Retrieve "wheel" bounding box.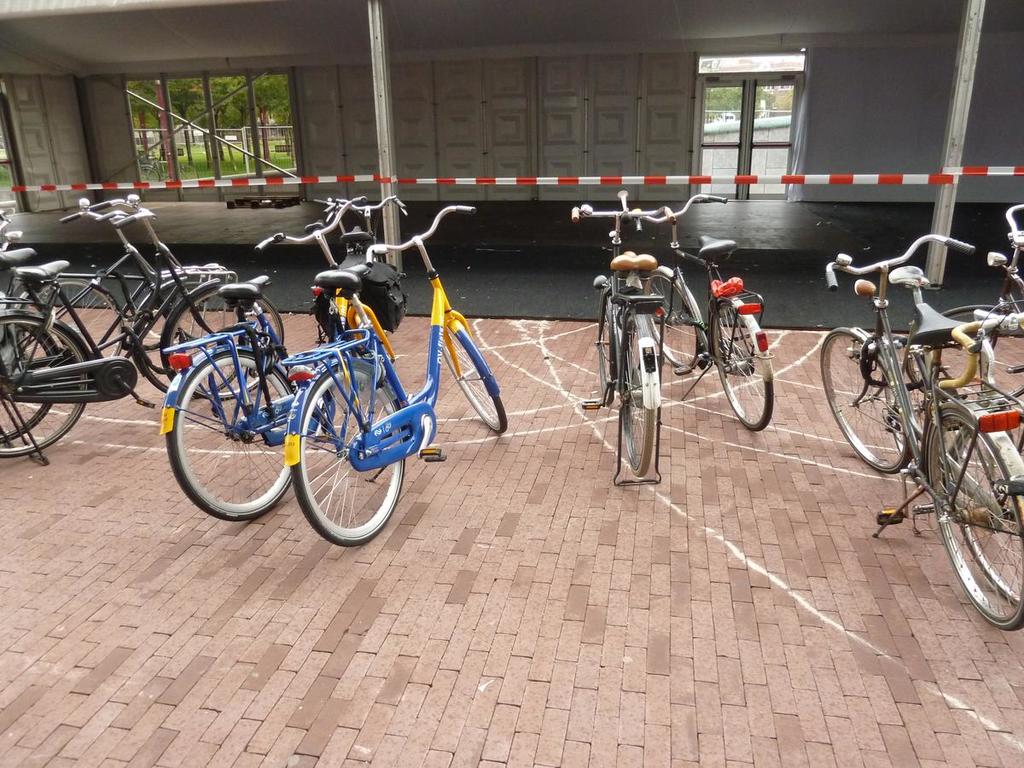
Bounding box: bbox(712, 300, 777, 435).
